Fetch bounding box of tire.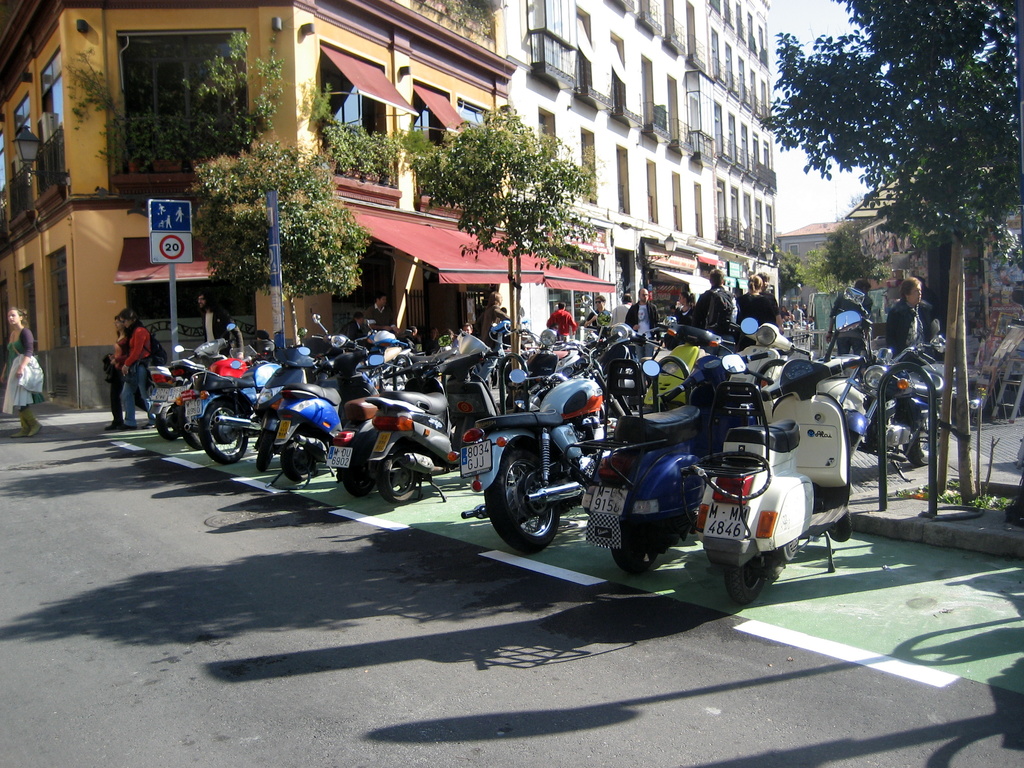
Bbox: crop(279, 446, 321, 482).
